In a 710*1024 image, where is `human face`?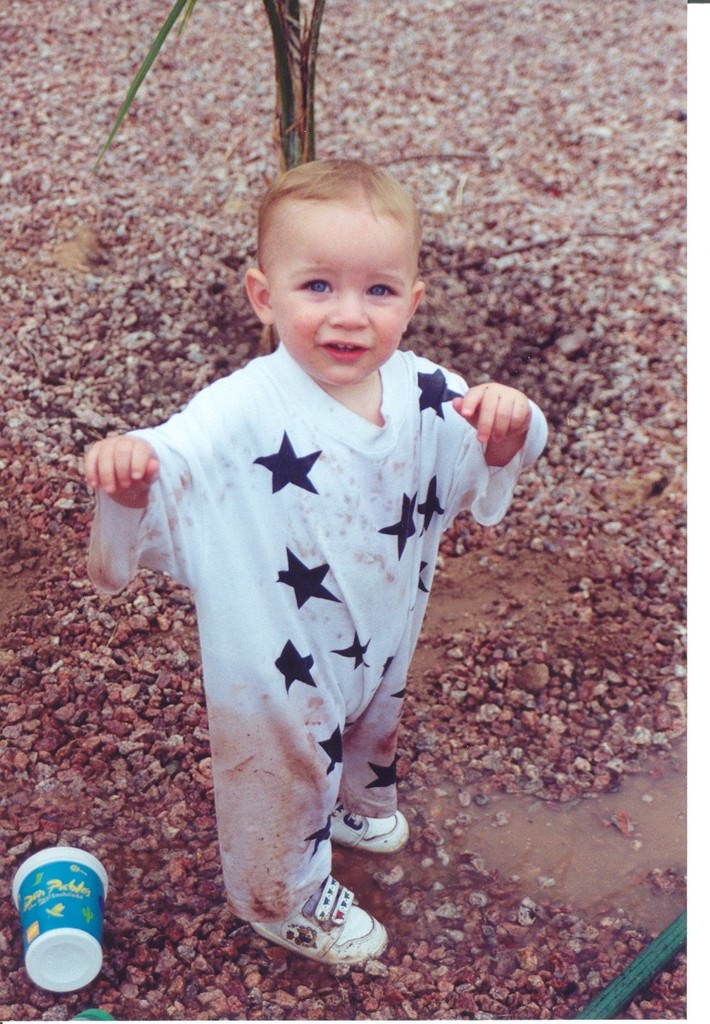
262 204 415 386.
